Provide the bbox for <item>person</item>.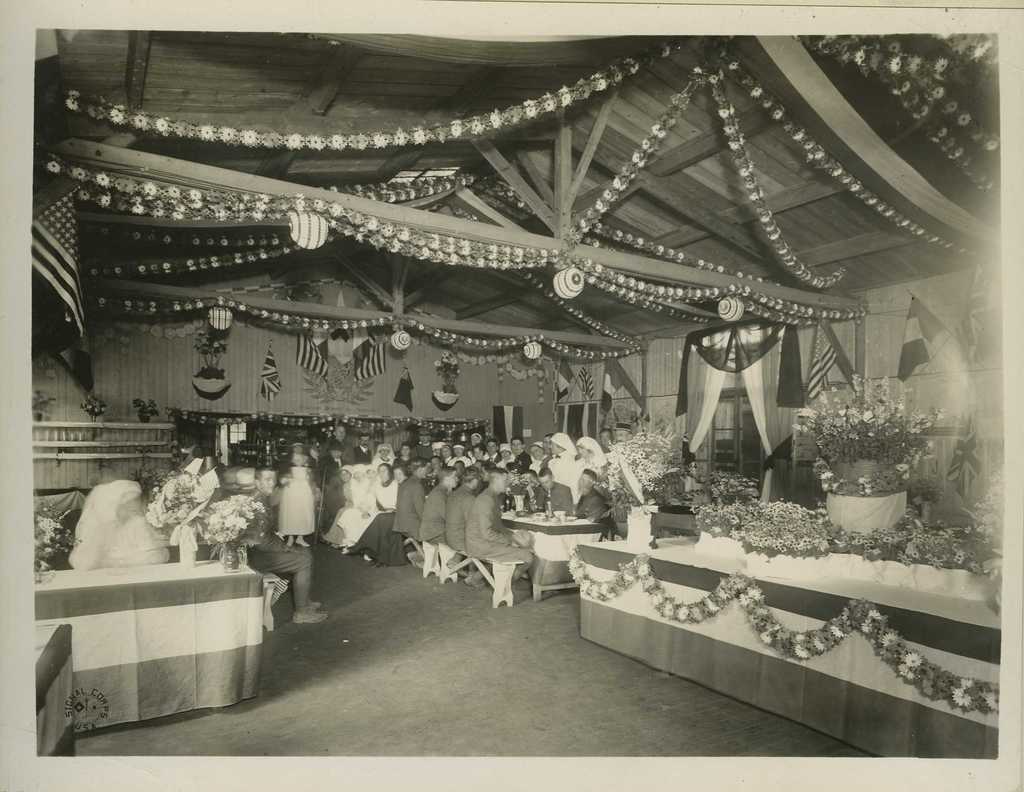
{"left": 471, "top": 445, "right": 490, "bottom": 468}.
